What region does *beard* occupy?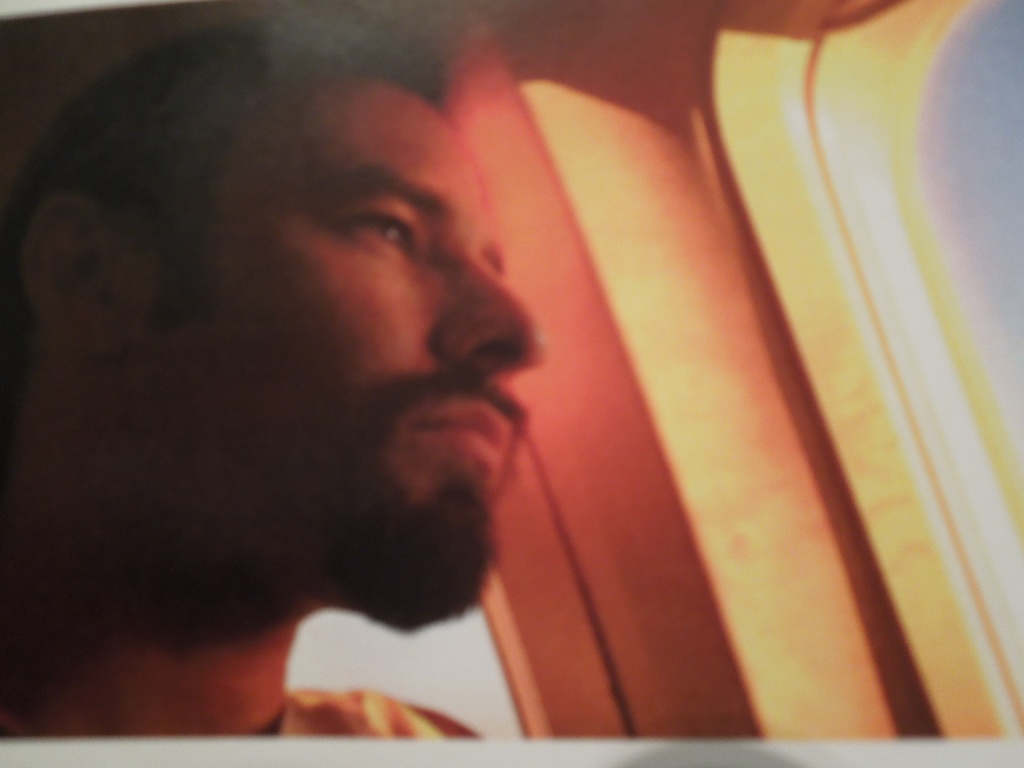
crop(316, 455, 500, 630).
